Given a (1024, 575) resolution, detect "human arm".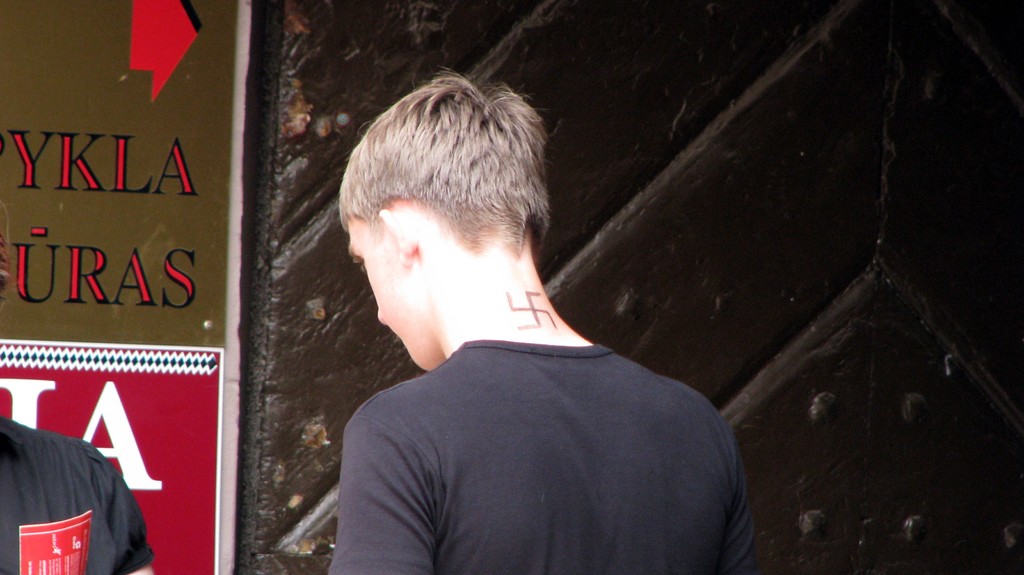
BBox(326, 411, 436, 574).
